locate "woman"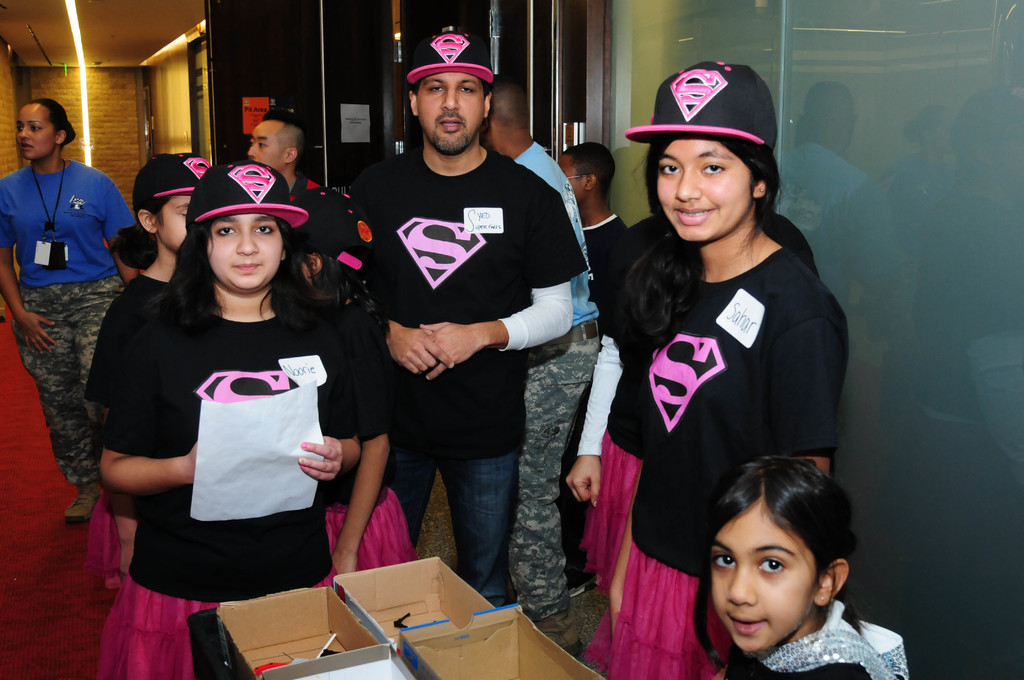
crop(0, 96, 120, 487)
